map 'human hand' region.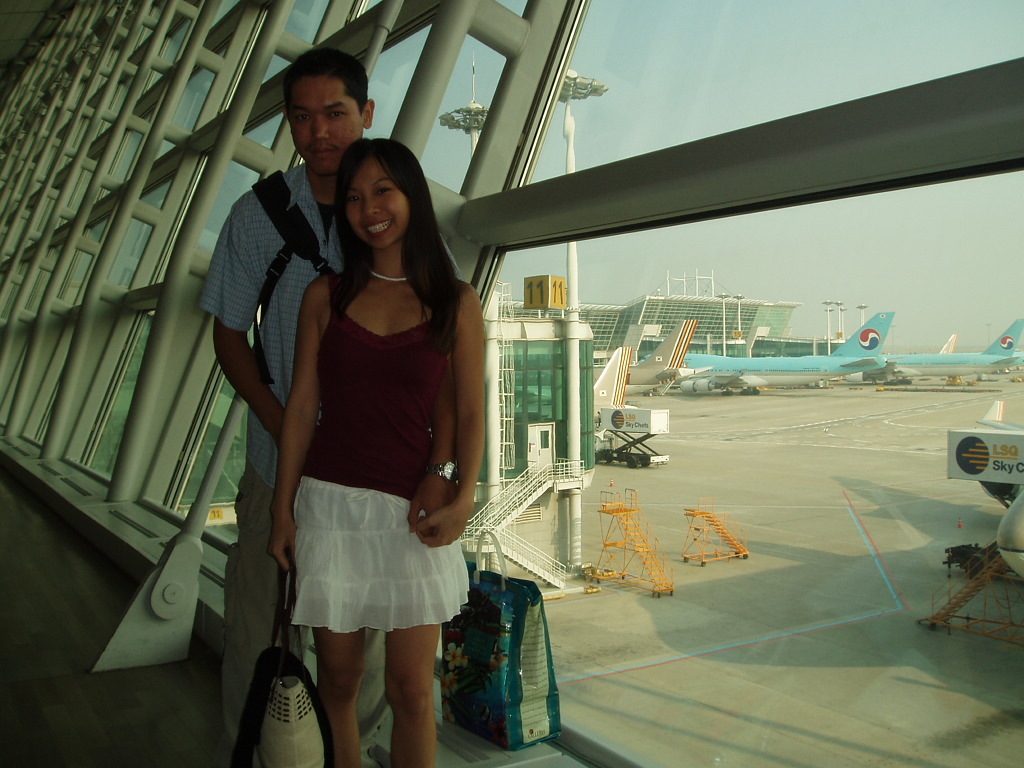
Mapped to [413, 502, 473, 551].
